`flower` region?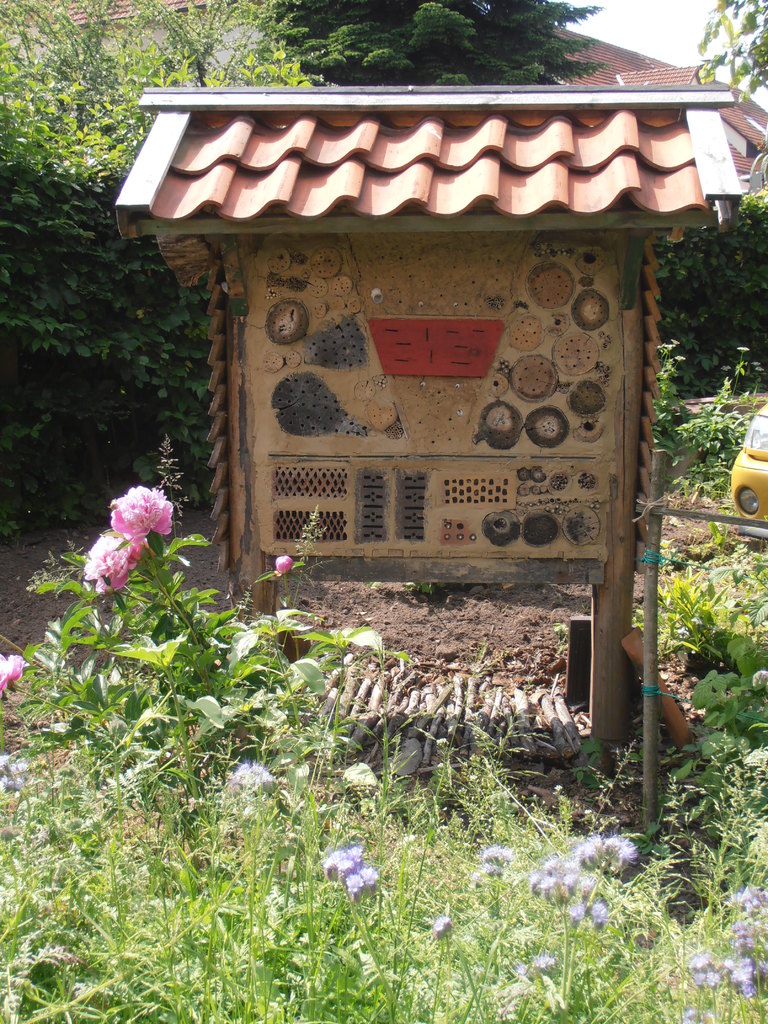
479/841/512/883
